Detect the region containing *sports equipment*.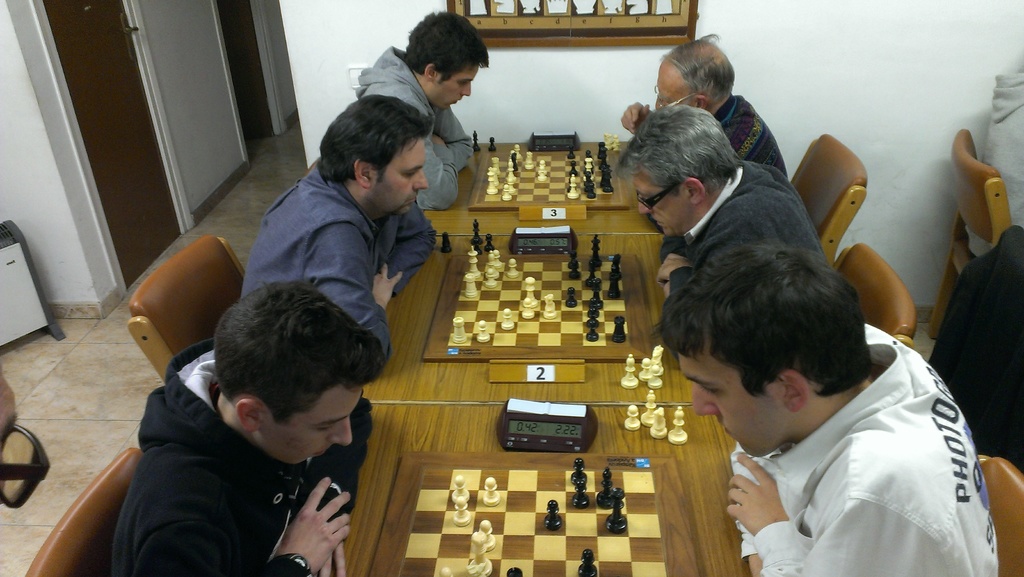
(left=618, top=344, right=663, bottom=389).
